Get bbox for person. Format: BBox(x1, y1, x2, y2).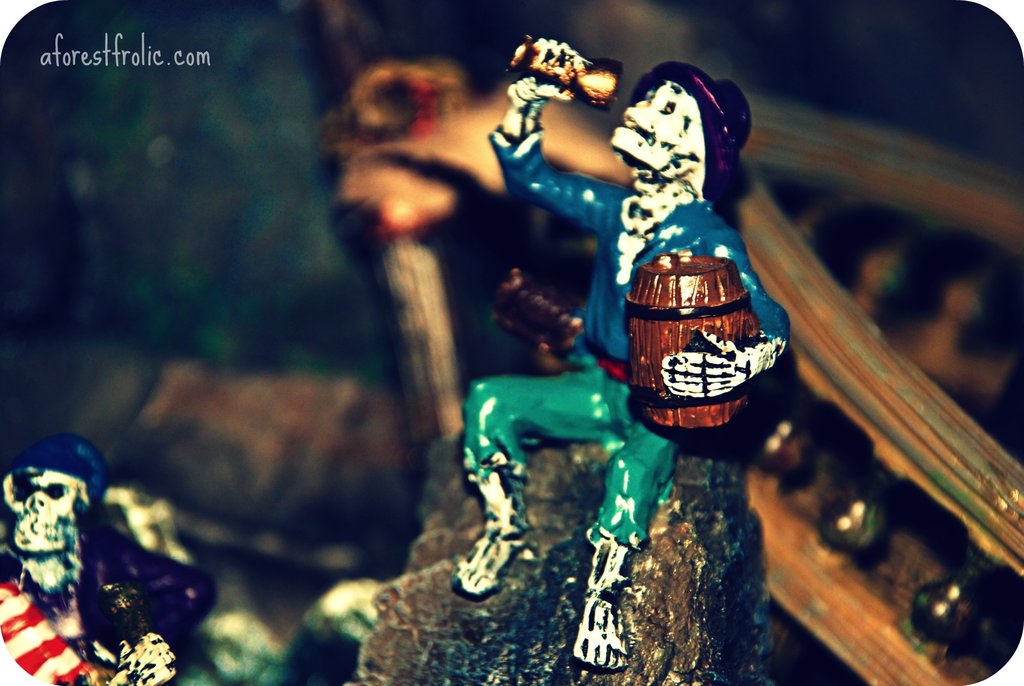
BBox(451, 35, 789, 669).
